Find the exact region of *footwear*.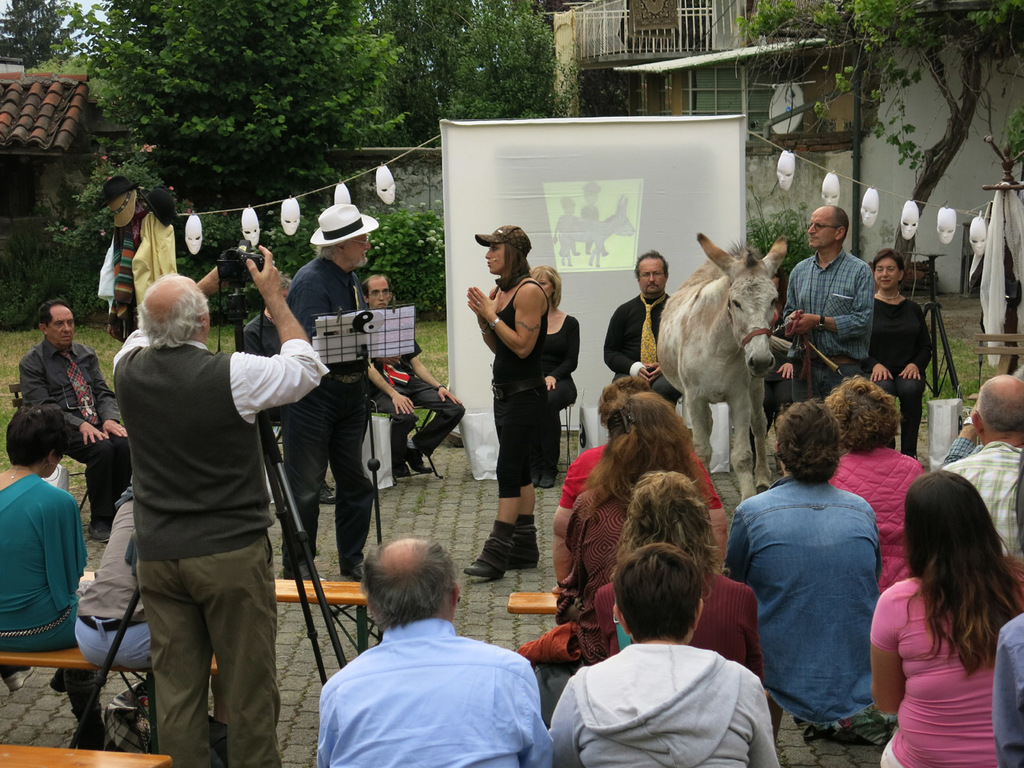
Exact region: 286/562/326/582.
